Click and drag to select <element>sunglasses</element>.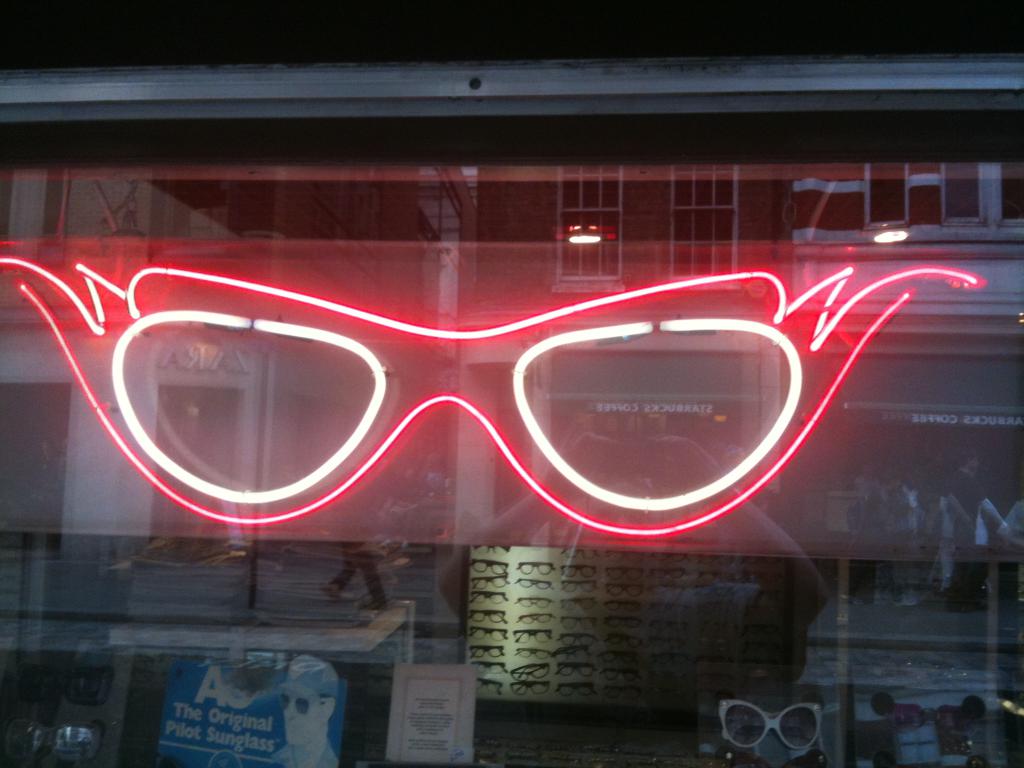
Selection: BBox(647, 549, 689, 564).
